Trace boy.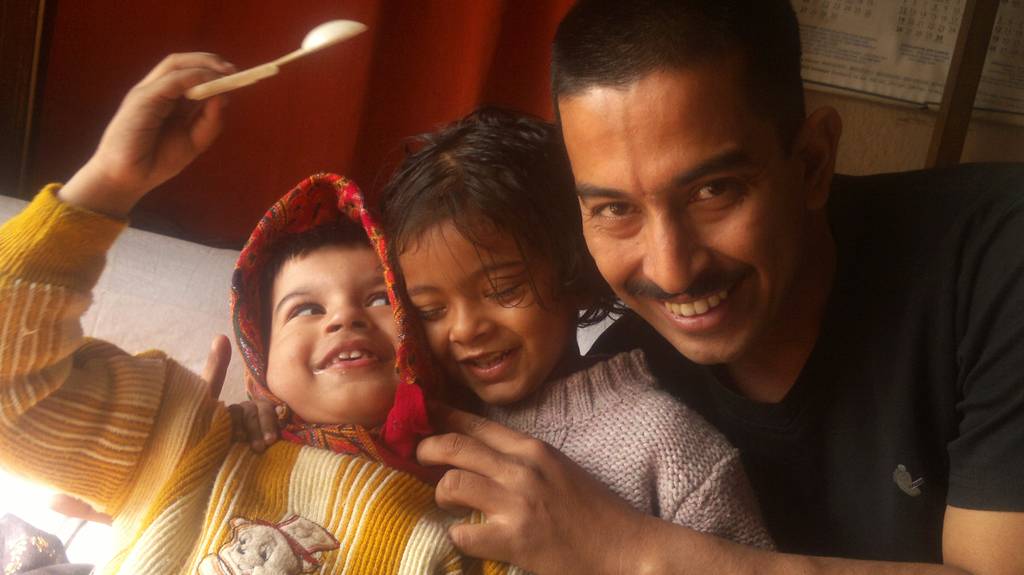
Traced to <box>88,86,506,574</box>.
